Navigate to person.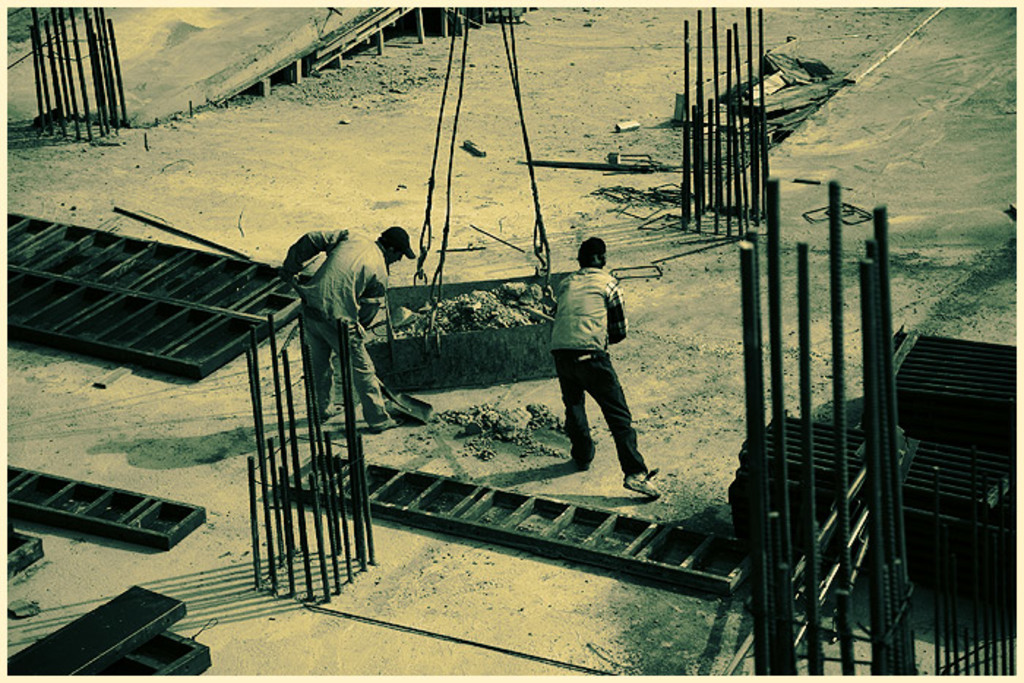
Navigation target: box(547, 230, 669, 494).
